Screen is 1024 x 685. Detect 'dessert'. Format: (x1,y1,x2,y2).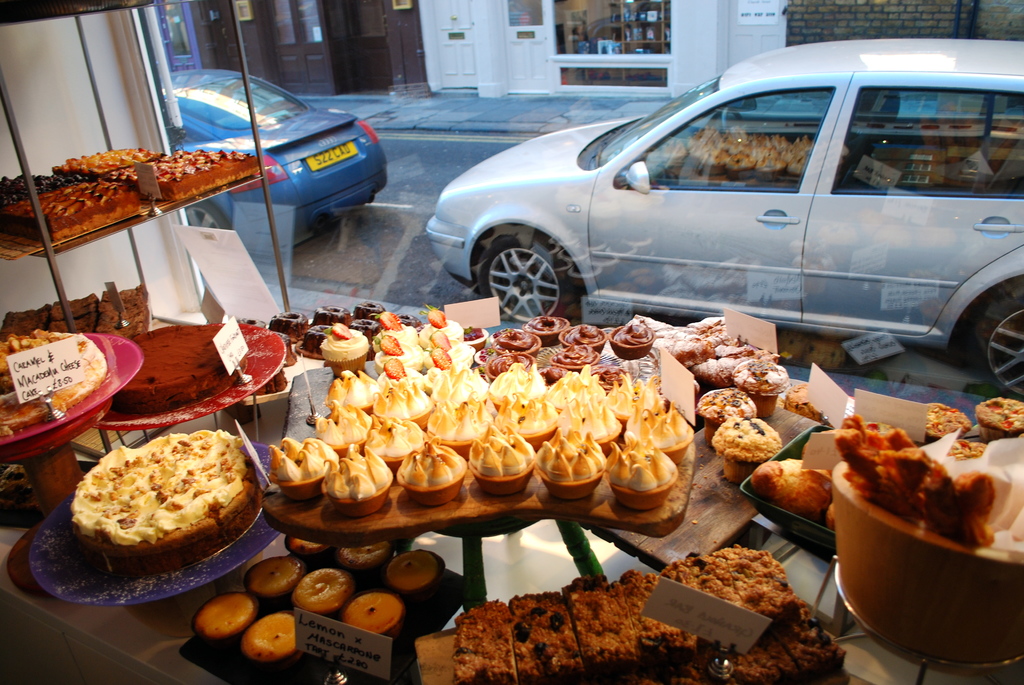
(946,437,996,456).
